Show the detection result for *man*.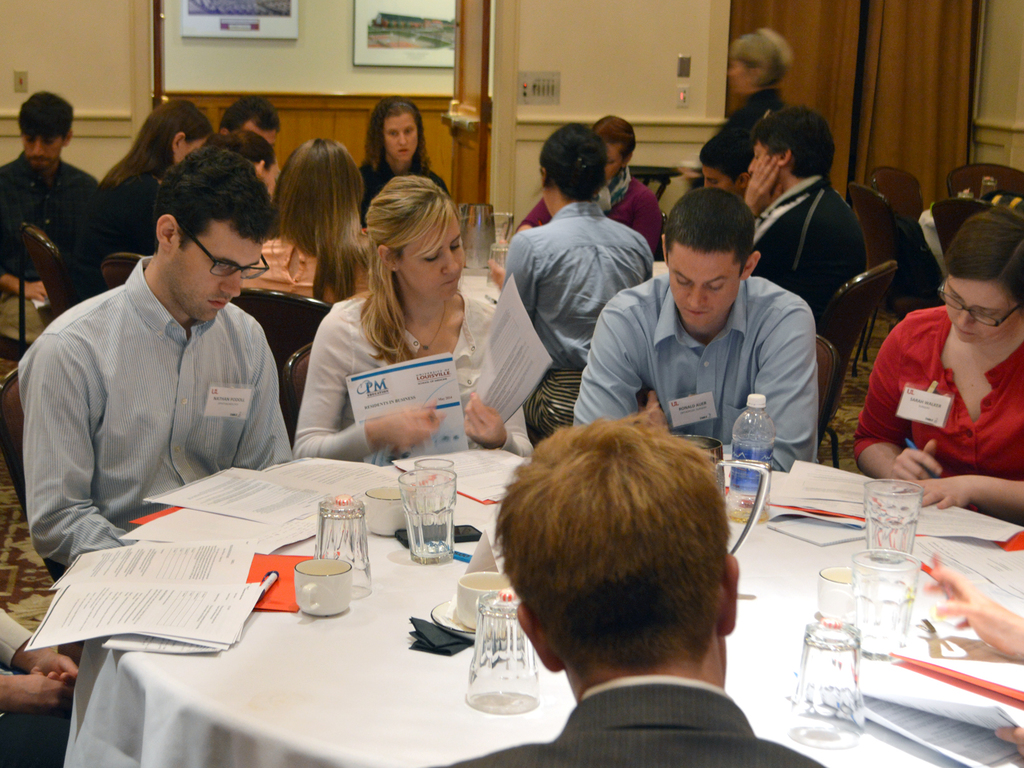
[0,87,108,335].
